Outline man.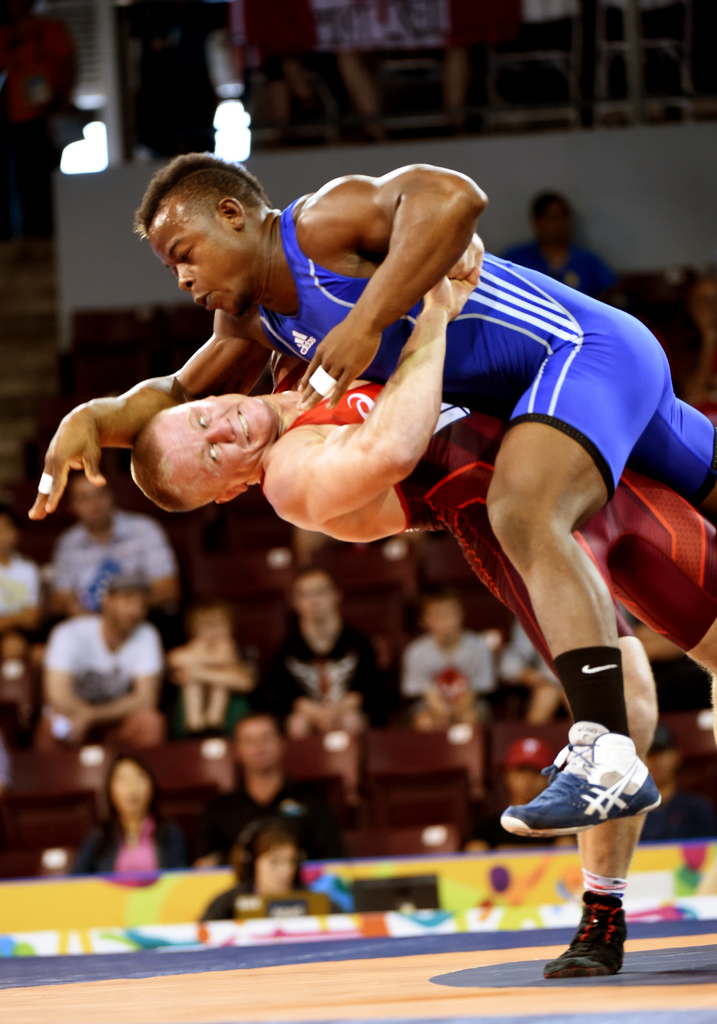
Outline: left=258, top=568, right=396, bottom=746.
